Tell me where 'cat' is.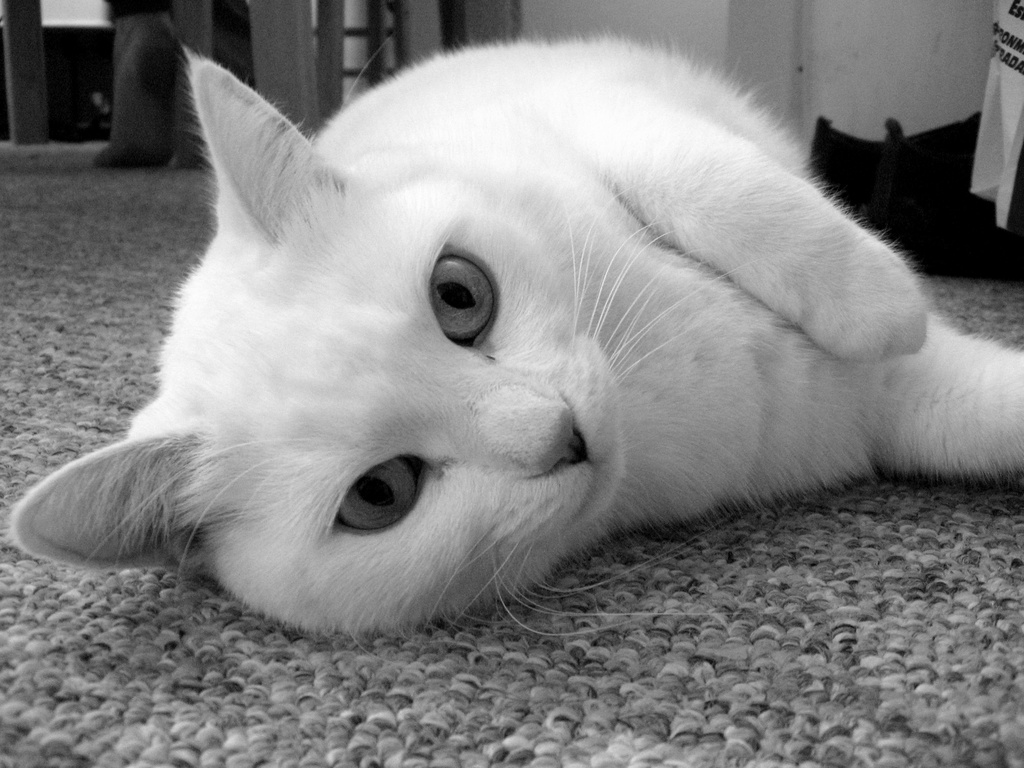
'cat' is at pyautogui.locateOnScreen(5, 27, 1023, 651).
